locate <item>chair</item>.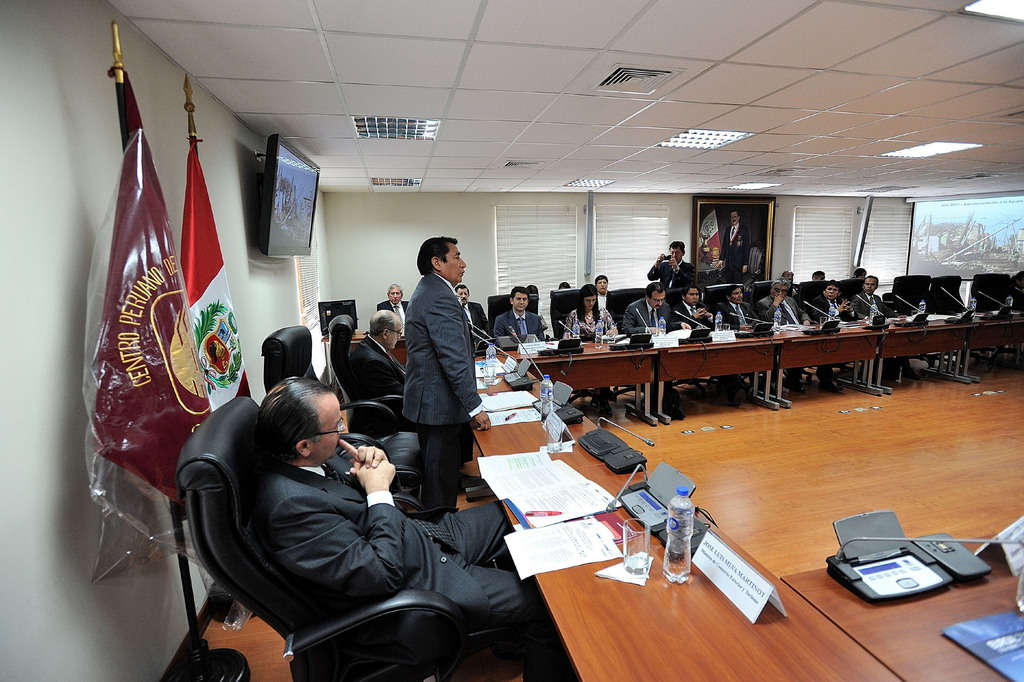
Bounding box: 668,287,719,403.
